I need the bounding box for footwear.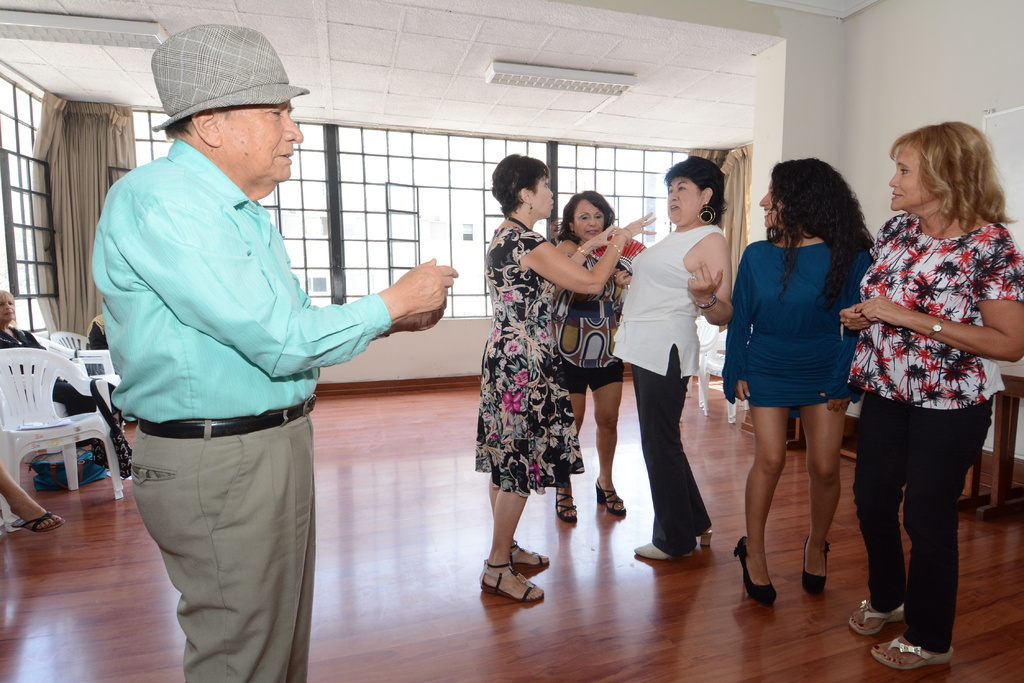
Here it is: select_region(691, 526, 716, 550).
